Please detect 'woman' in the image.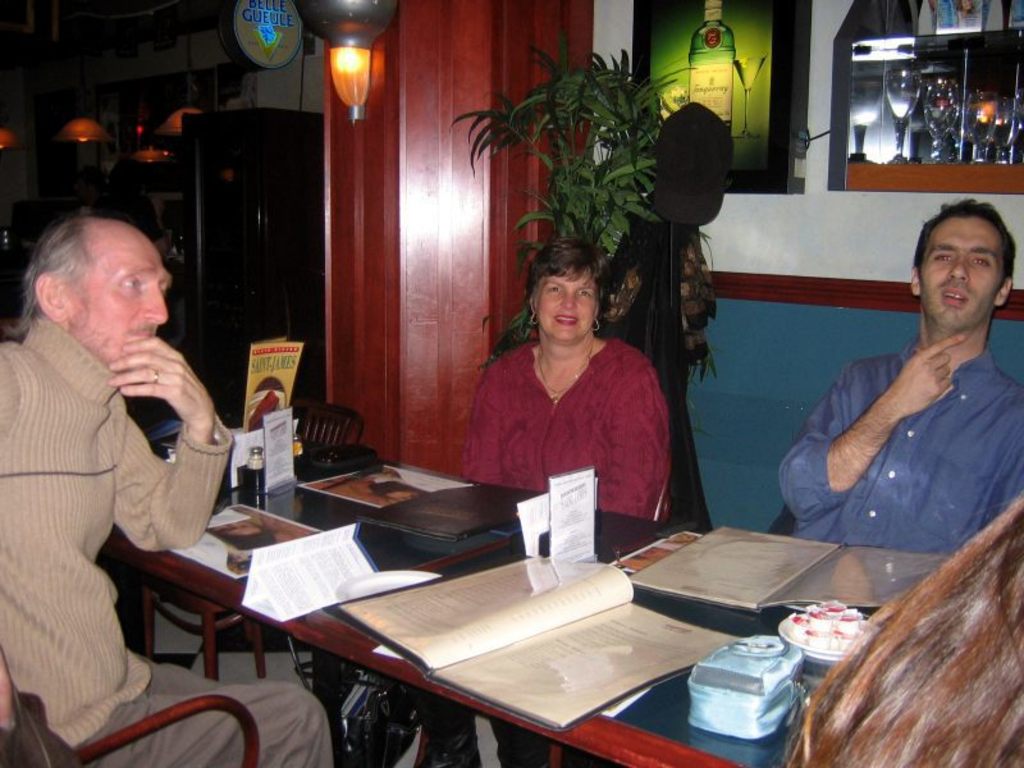
region(771, 493, 1023, 767).
